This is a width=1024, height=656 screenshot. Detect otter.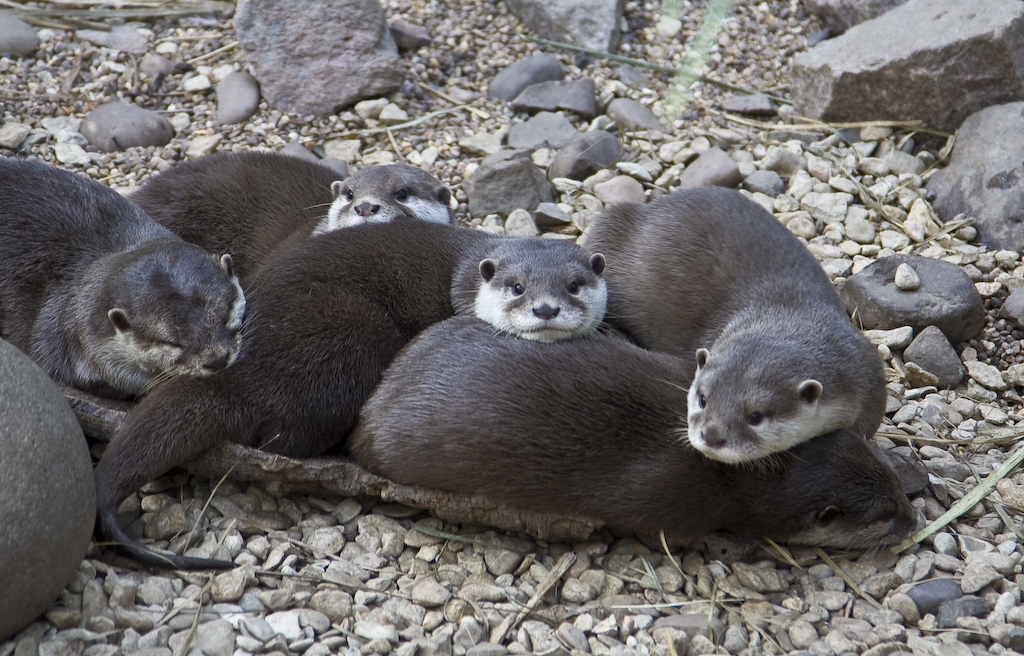
x1=0 y1=155 x2=248 y2=402.
